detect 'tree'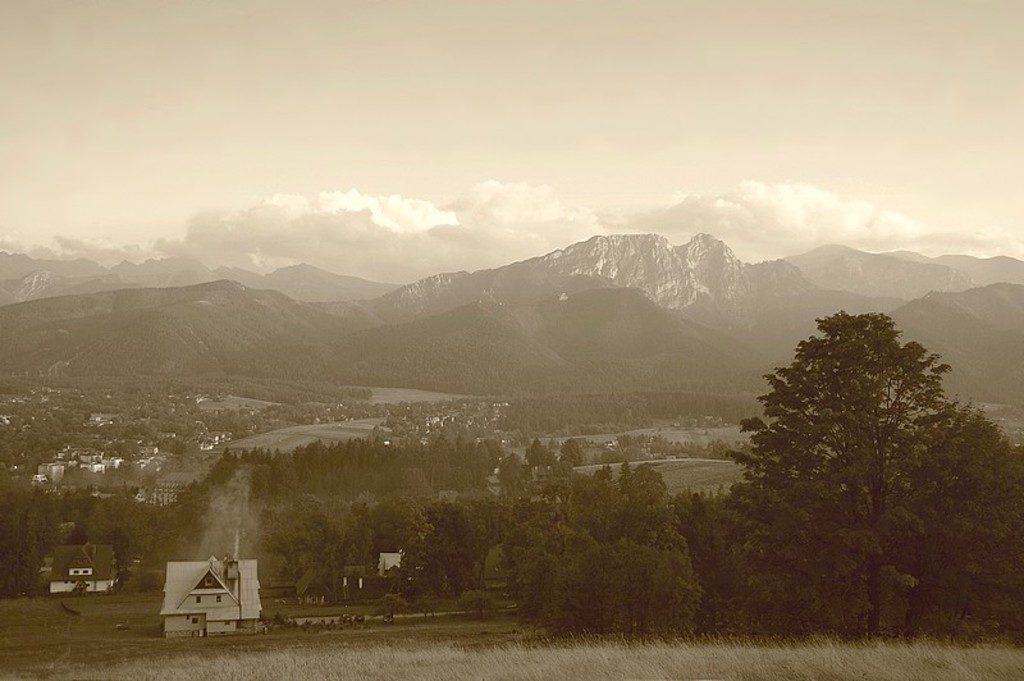
(741,270,997,617)
